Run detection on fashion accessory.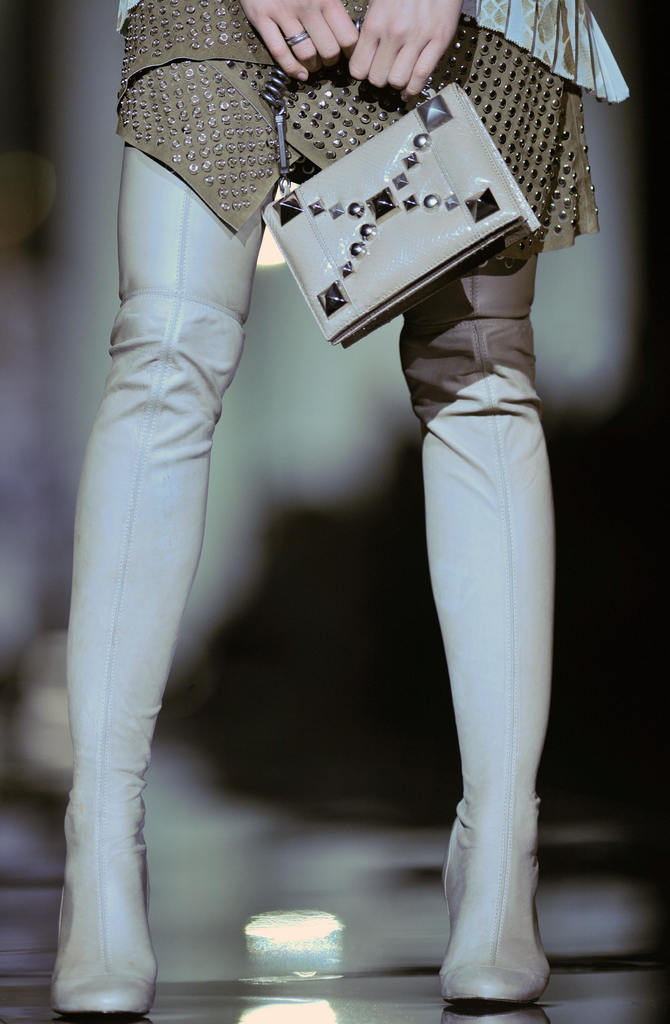
Result: [252, 20, 547, 348].
